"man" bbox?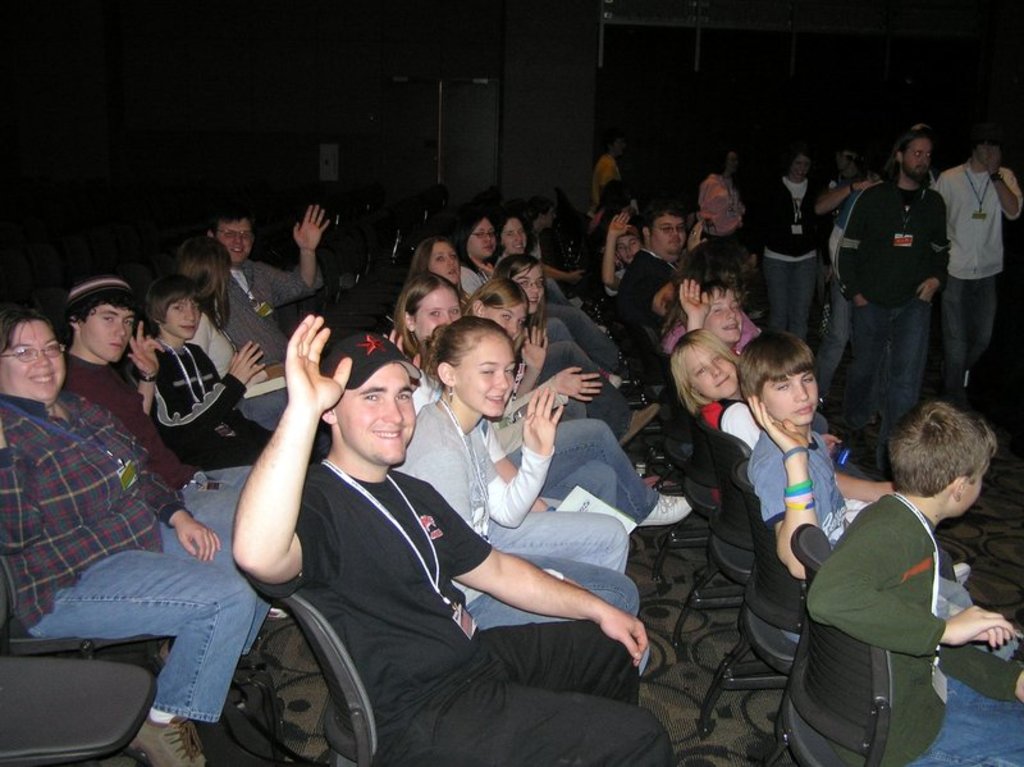
<box>932,125,1018,389</box>
